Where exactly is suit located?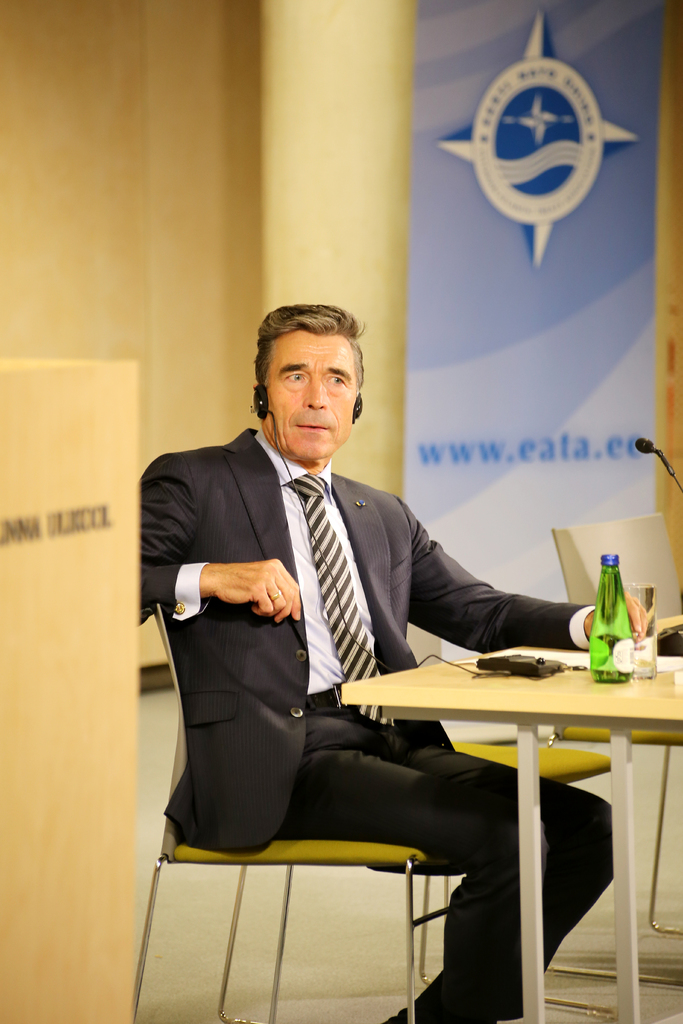
Its bounding box is [left=143, top=378, right=525, bottom=892].
